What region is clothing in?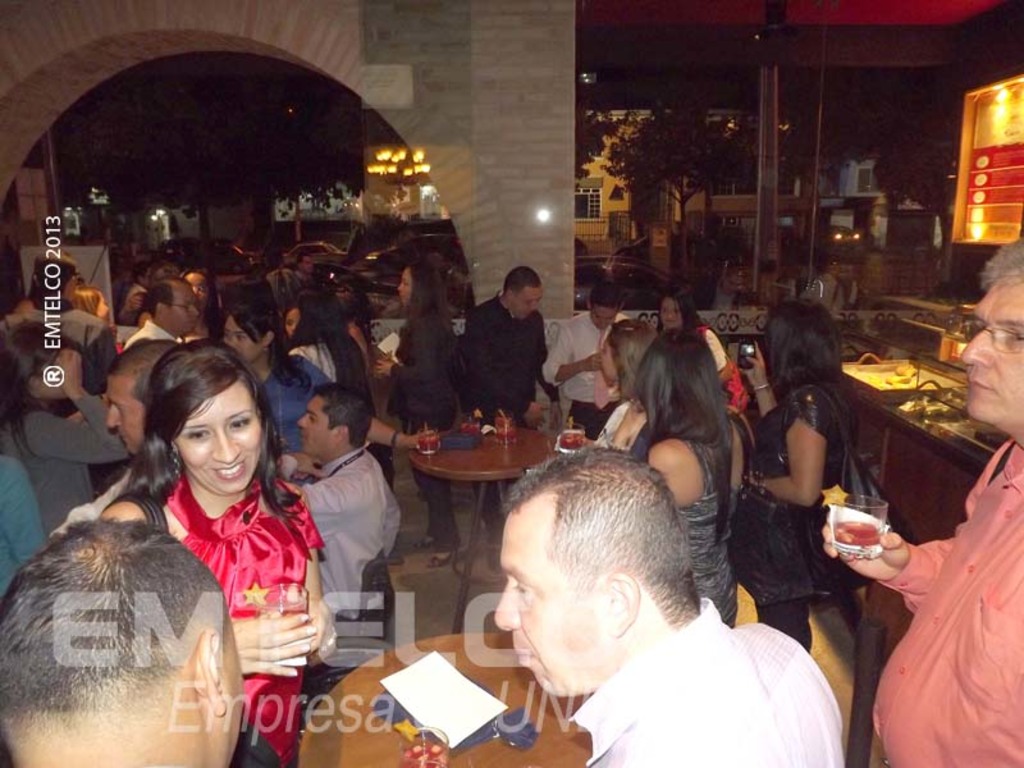
l=8, t=259, r=1019, b=767.
